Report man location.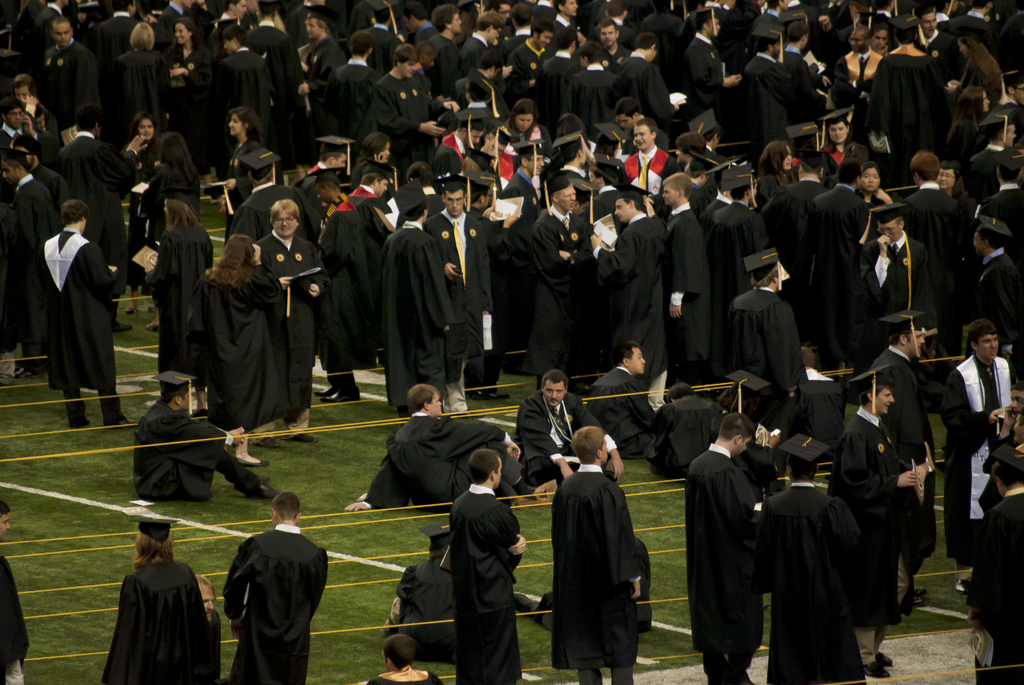
Report: {"x1": 714, "y1": 166, "x2": 779, "y2": 356}.
